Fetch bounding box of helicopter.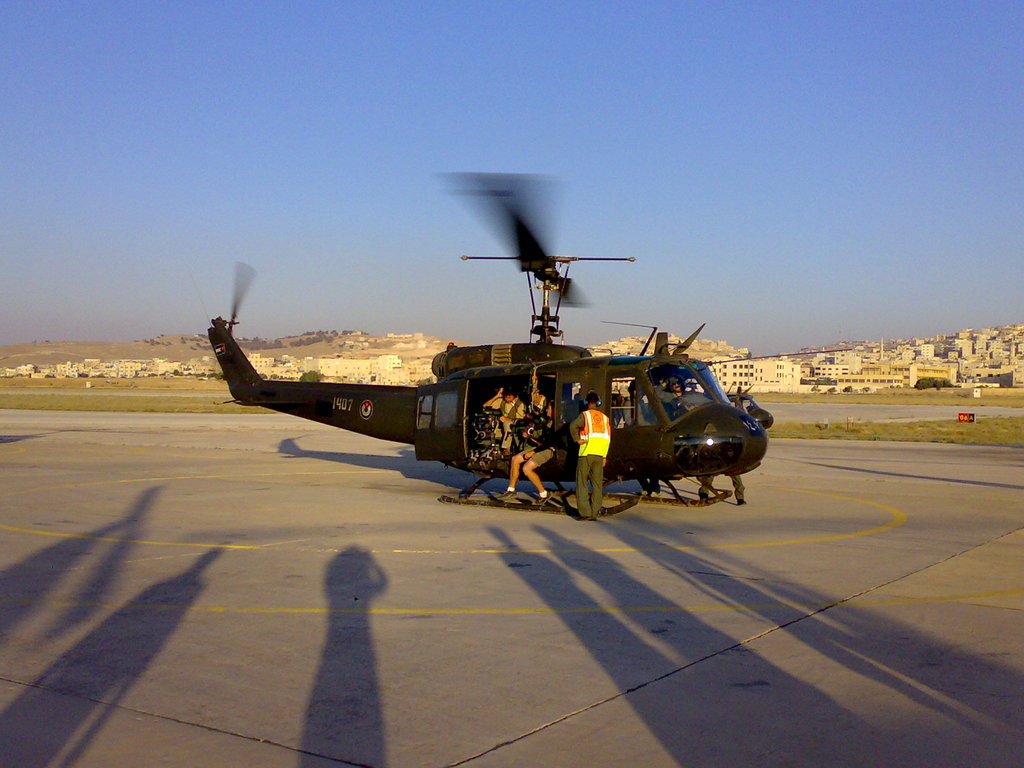
Bbox: box(201, 171, 787, 491).
